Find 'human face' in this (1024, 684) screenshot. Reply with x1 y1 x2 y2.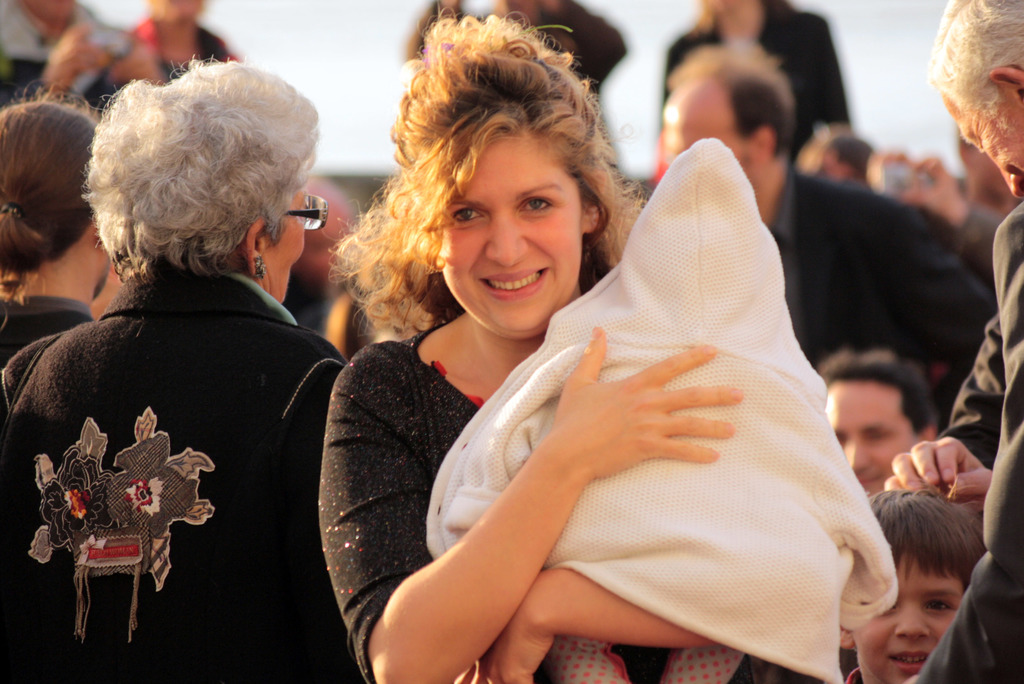
425 118 600 332.
